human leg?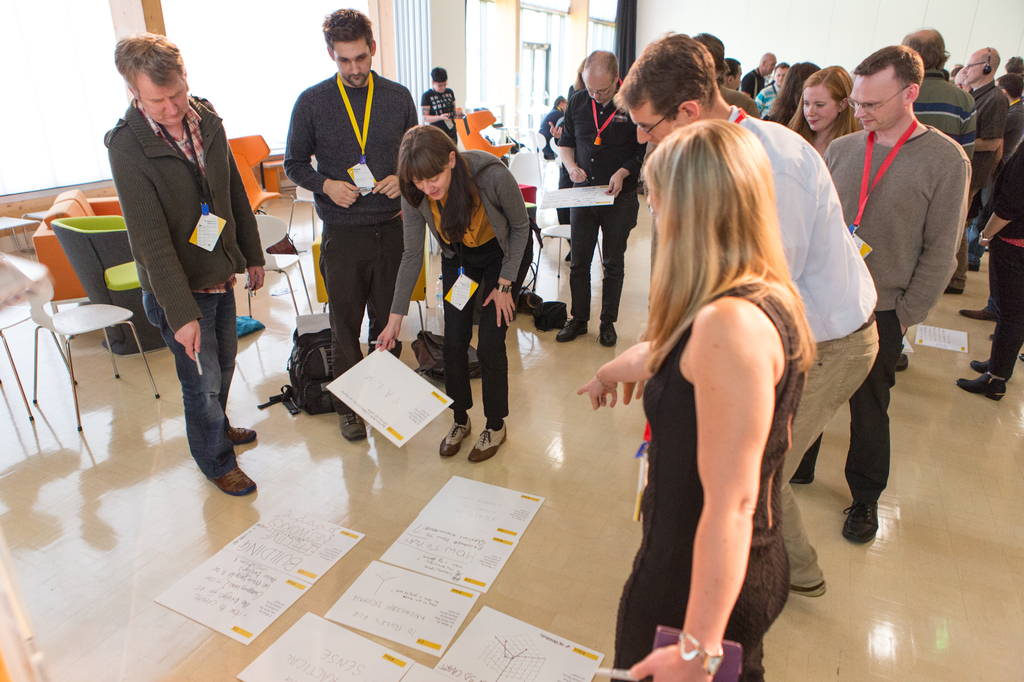
bbox=[146, 296, 257, 495]
